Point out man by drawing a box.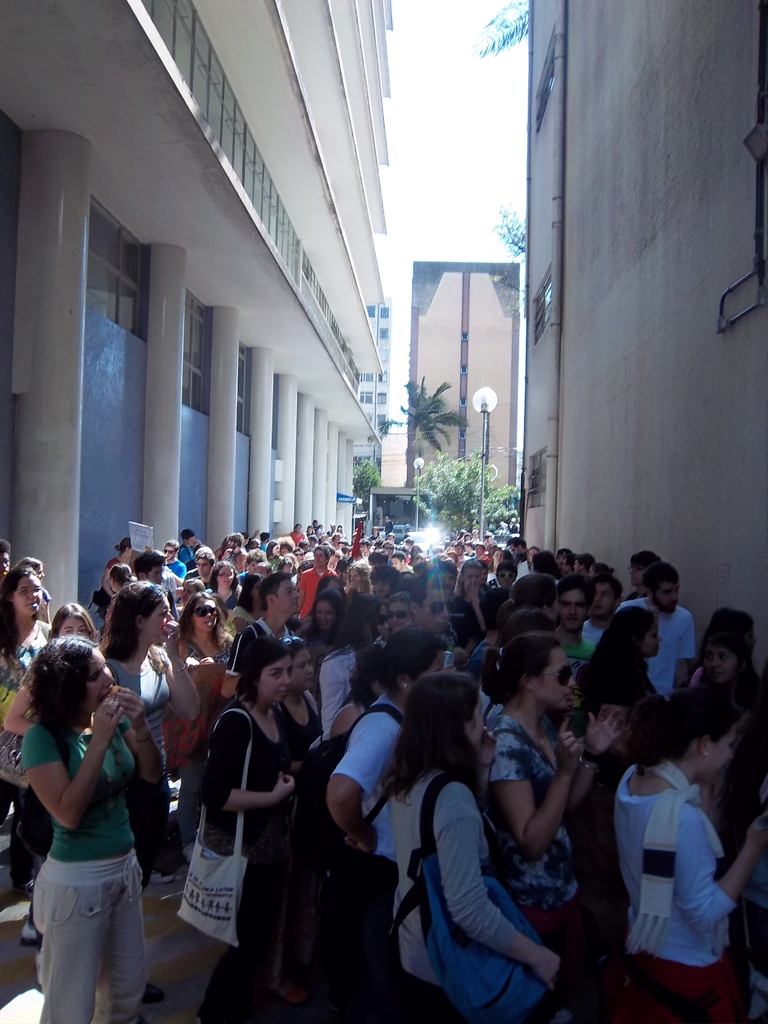
[130, 552, 168, 591].
